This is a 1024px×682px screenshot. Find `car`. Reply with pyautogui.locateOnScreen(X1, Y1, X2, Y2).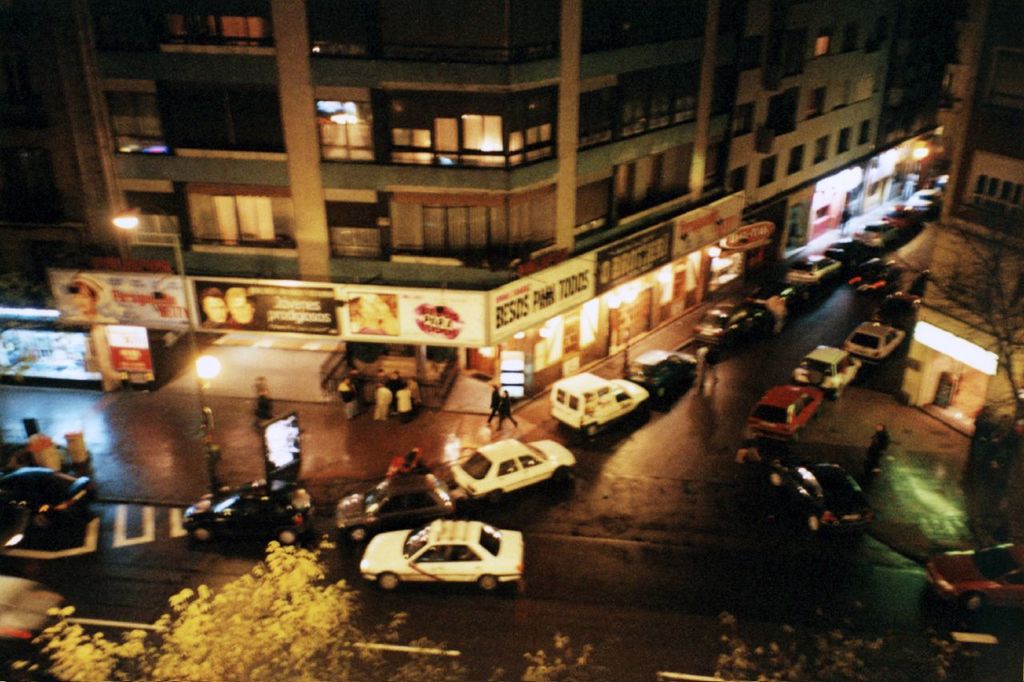
pyautogui.locateOnScreen(360, 524, 523, 592).
